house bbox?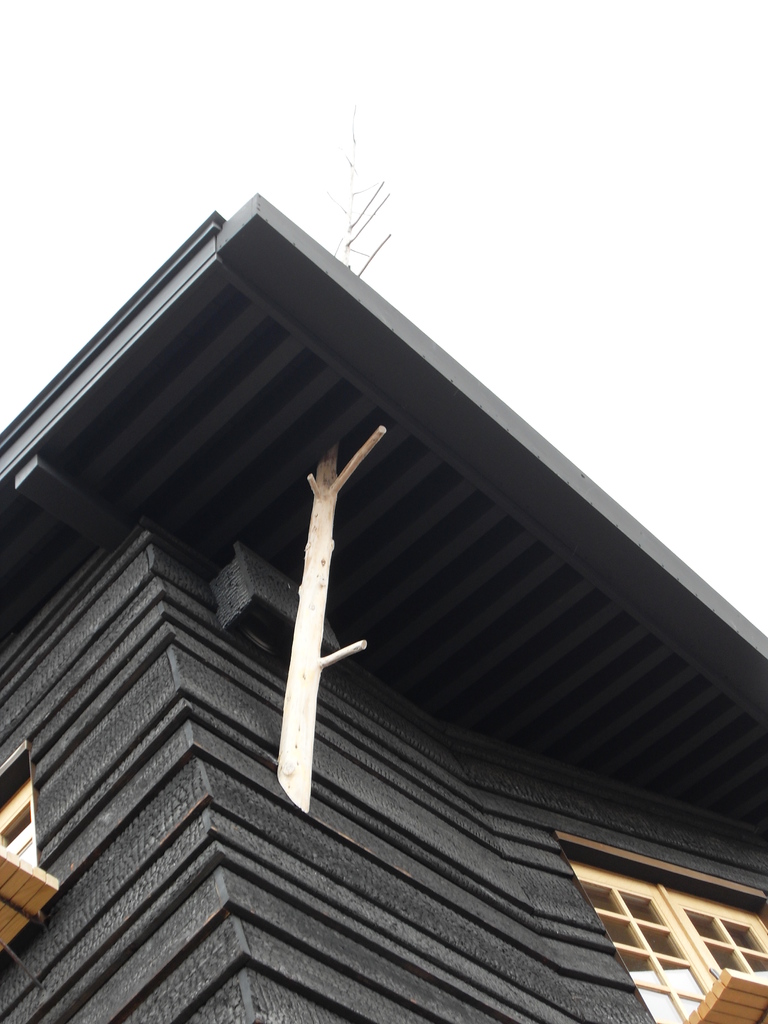
bbox(0, 160, 767, 1023)
